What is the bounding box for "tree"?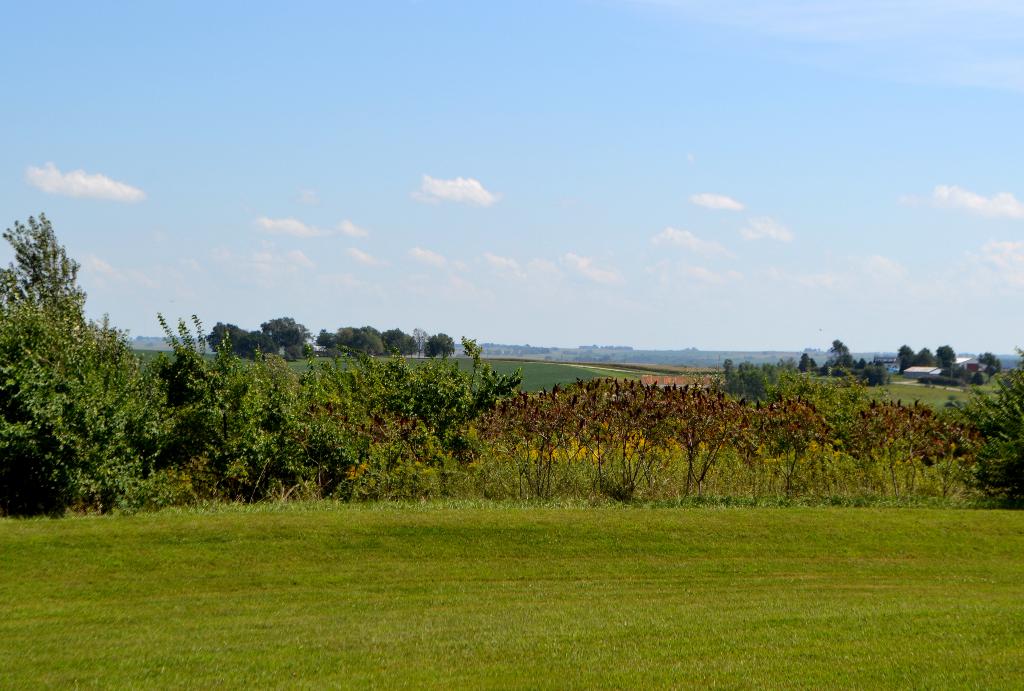
box=[922, 340, 940, 370].
